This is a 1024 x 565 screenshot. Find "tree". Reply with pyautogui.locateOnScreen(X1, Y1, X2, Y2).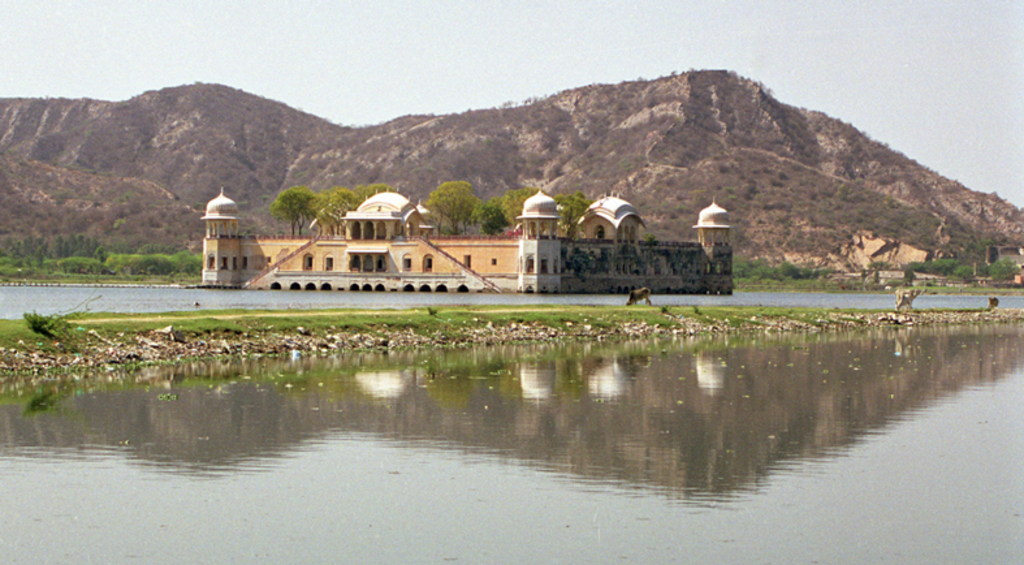
pyautogui.locateOnScreen(550, 186, 592, 228).
